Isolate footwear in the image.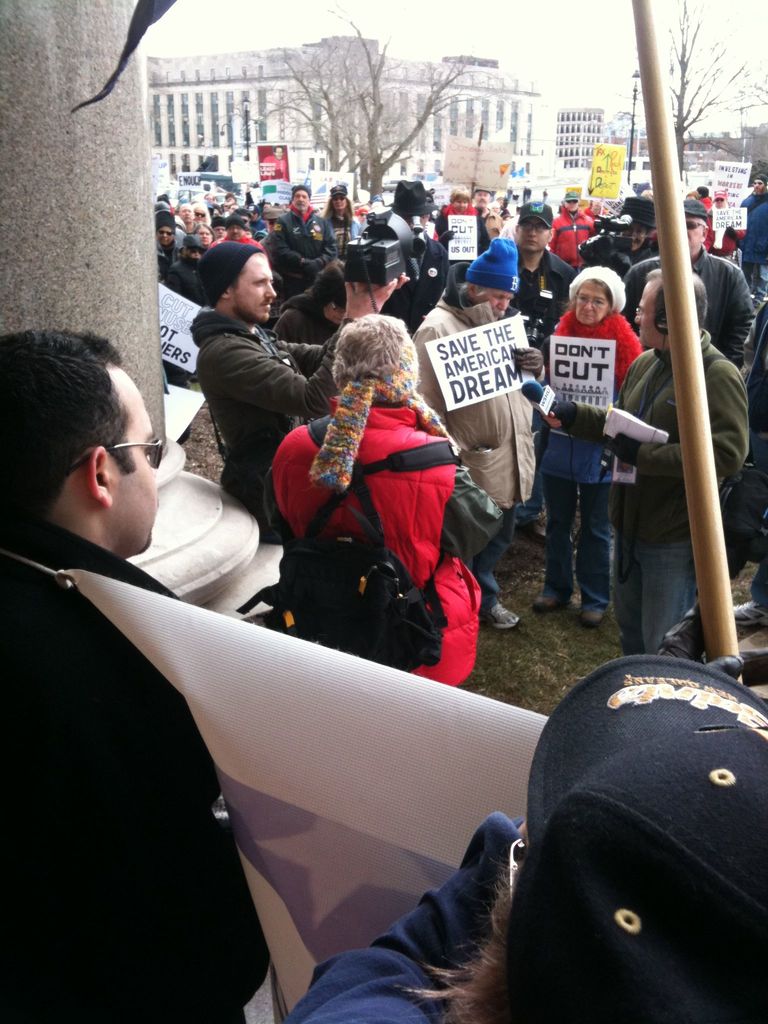
Isolated region: l=728, t=593, r=767, b=627.
